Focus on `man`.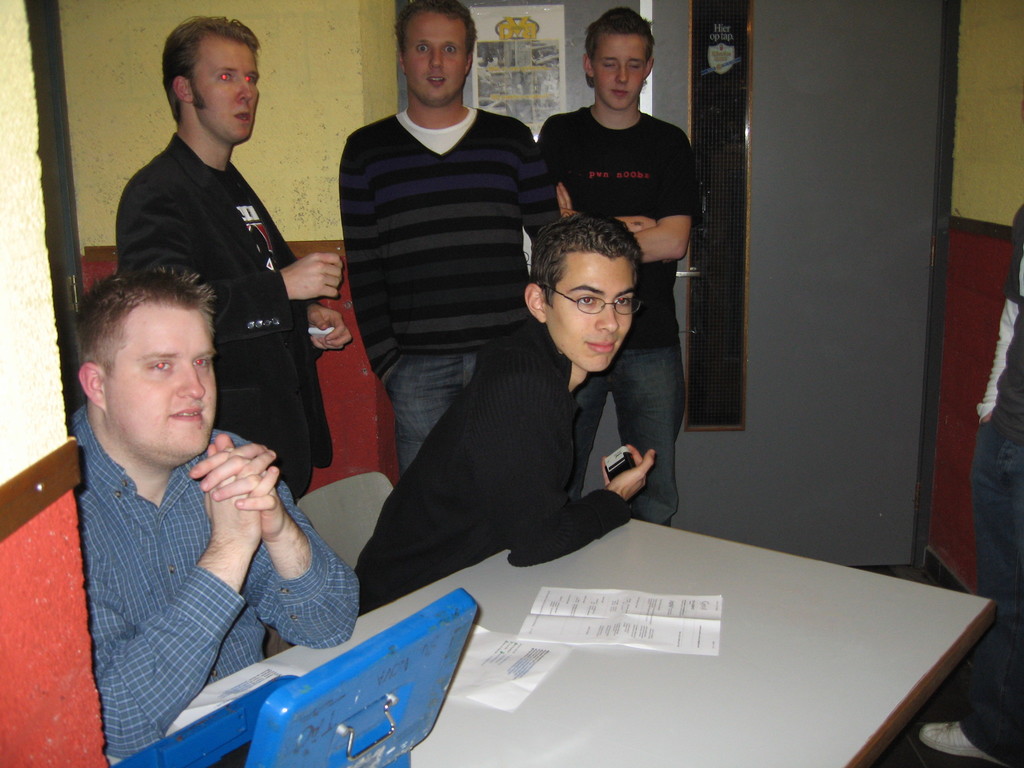
Focused at [left=912, top=201, right=1023, bottom=767].
